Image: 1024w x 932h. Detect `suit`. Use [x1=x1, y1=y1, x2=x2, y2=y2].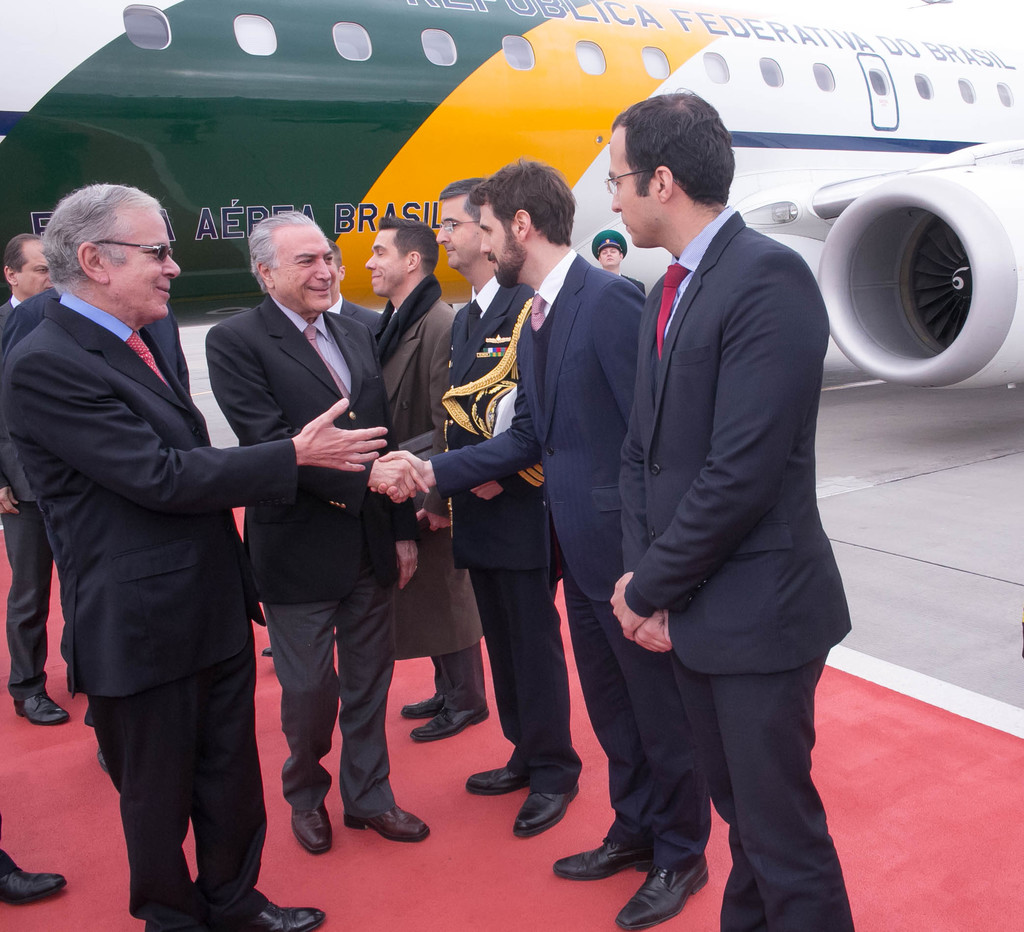
[x1=204, y1=293, x2=427, y2=818].
